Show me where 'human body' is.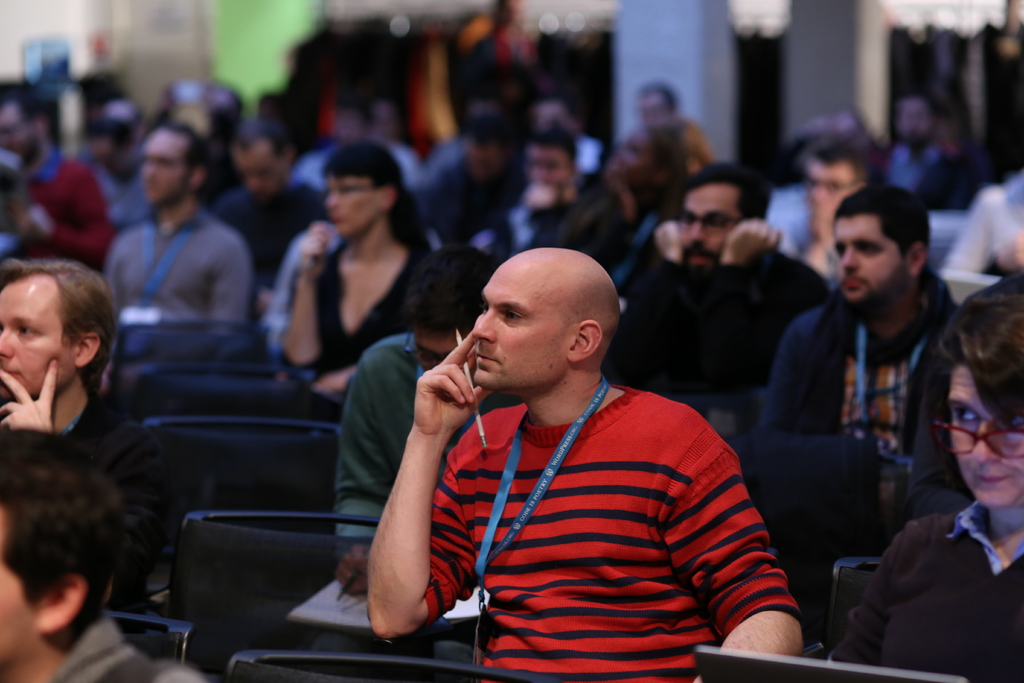
'human body' is at {"x1": 148, "y1": 72, "x2": 245, "y2": 199}.
